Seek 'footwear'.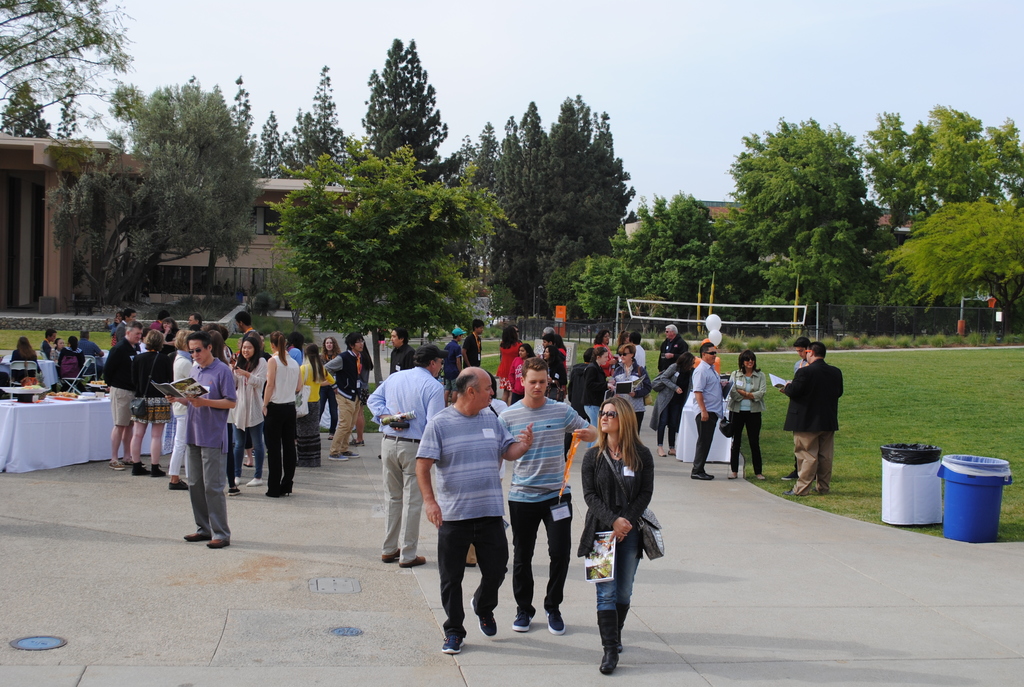
box=[380, 549, 401, 564].
